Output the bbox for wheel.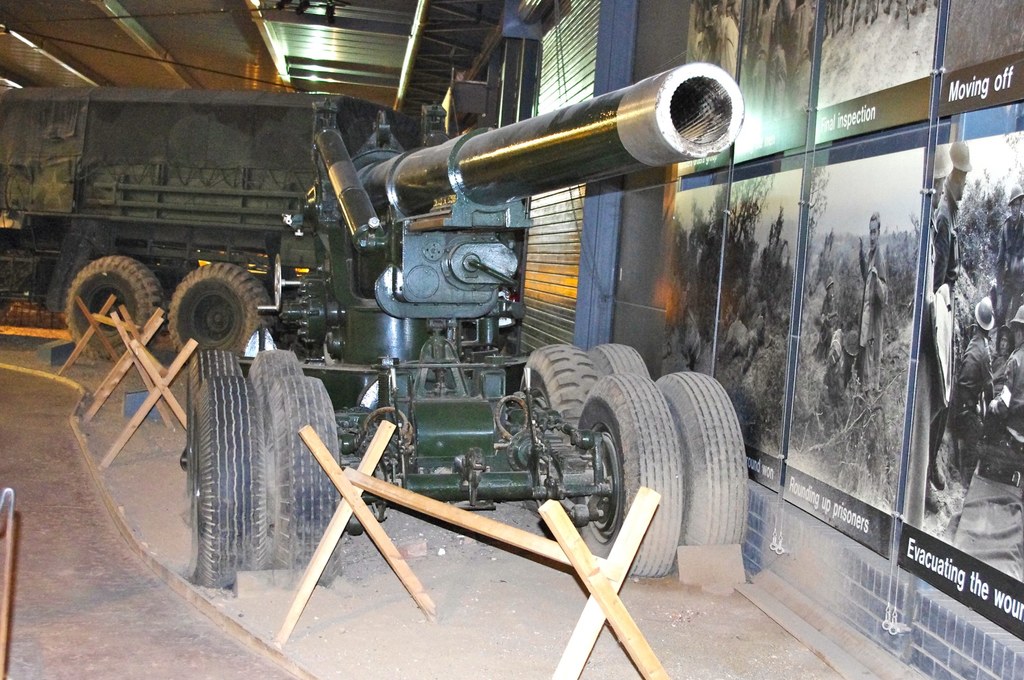
bbox(518, 343, 600, 434).
